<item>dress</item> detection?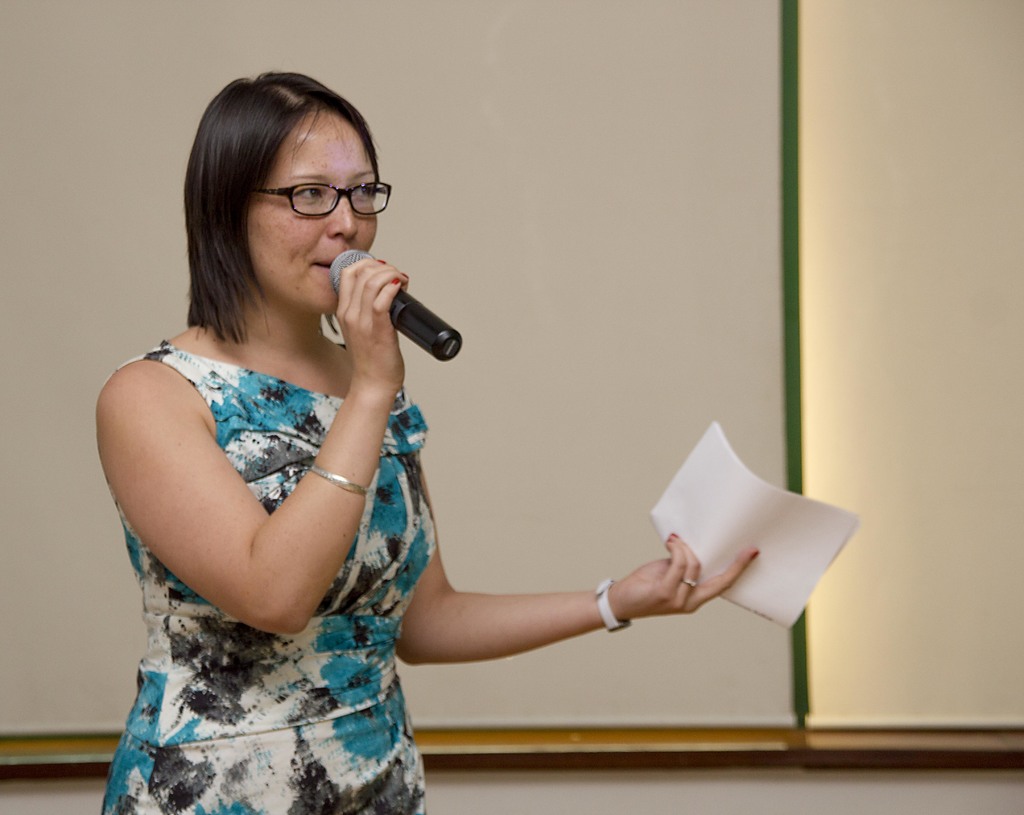
rect(93, 343, 431, 814)
